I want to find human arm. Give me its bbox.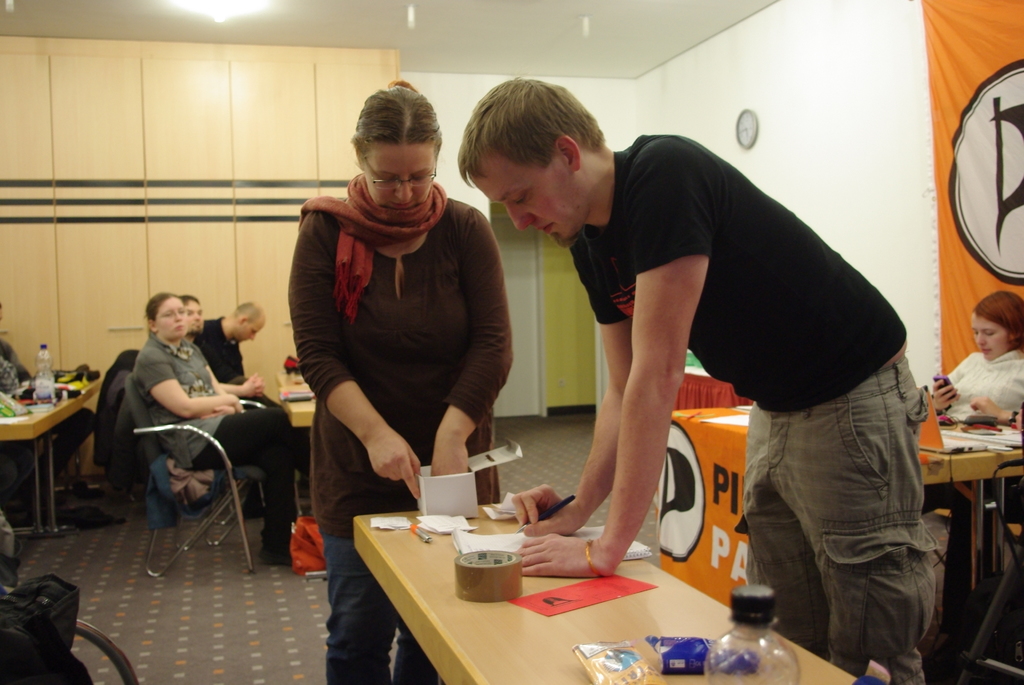
<box>136,349,248,420</box>.
